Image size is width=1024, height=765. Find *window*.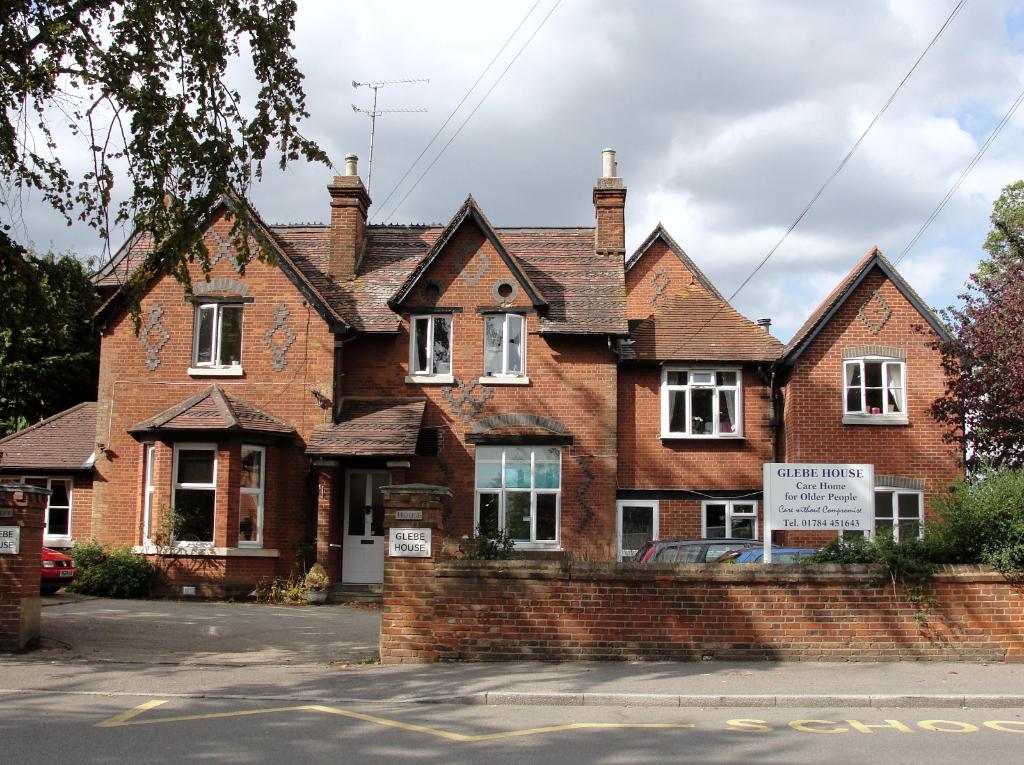
rect(408, 312, 452, 382).
